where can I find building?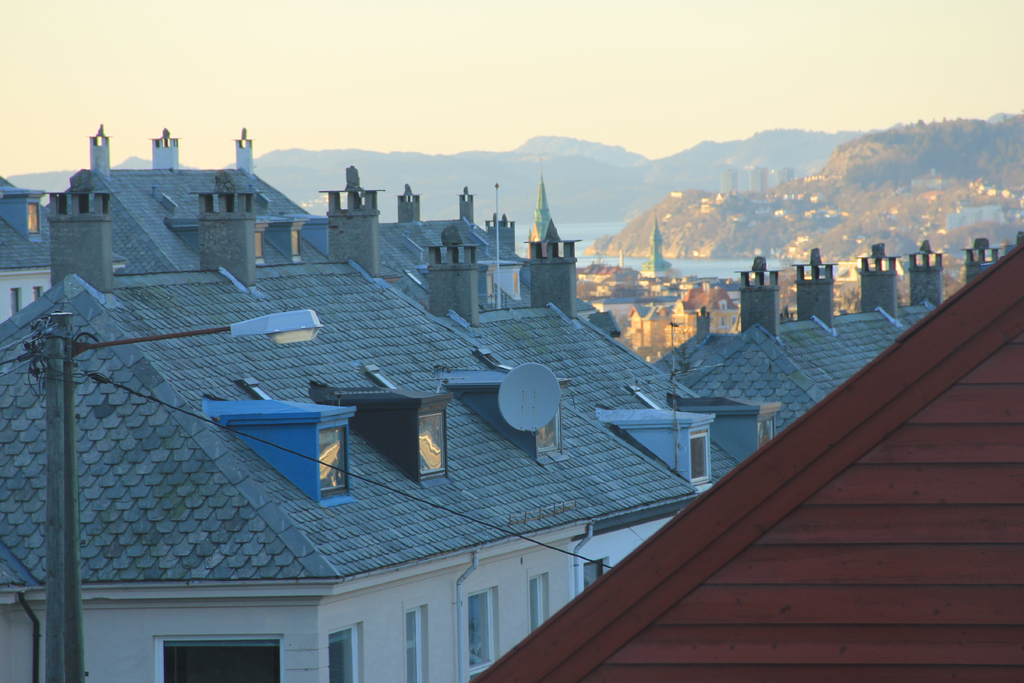
You can find it at 779/192/804/199.
